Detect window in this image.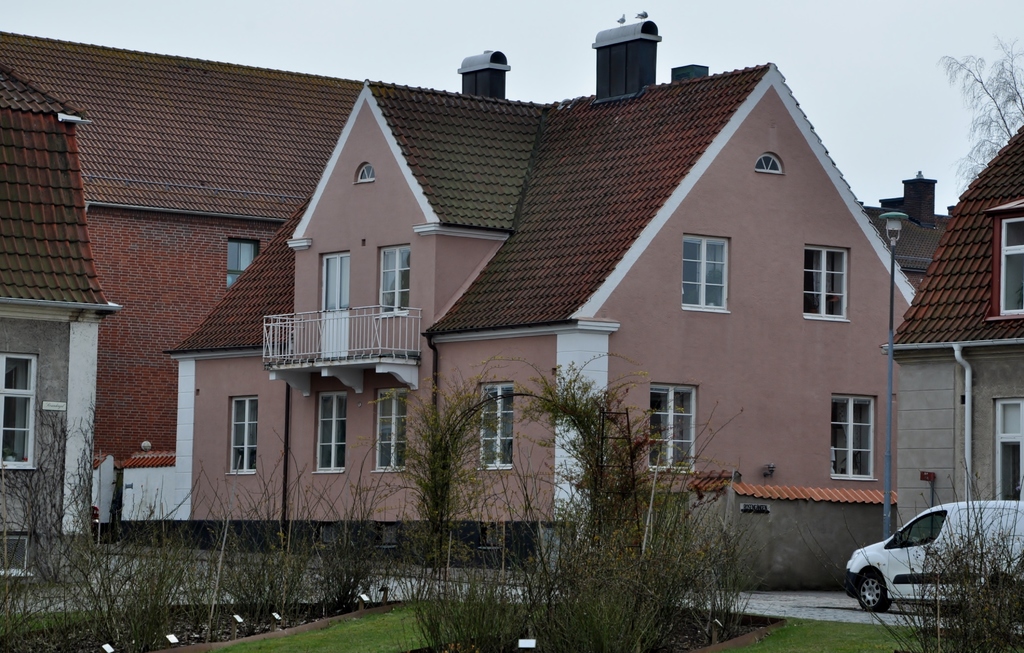
Detection: <bbox>999, 208, 1023, 319</bbox>.
